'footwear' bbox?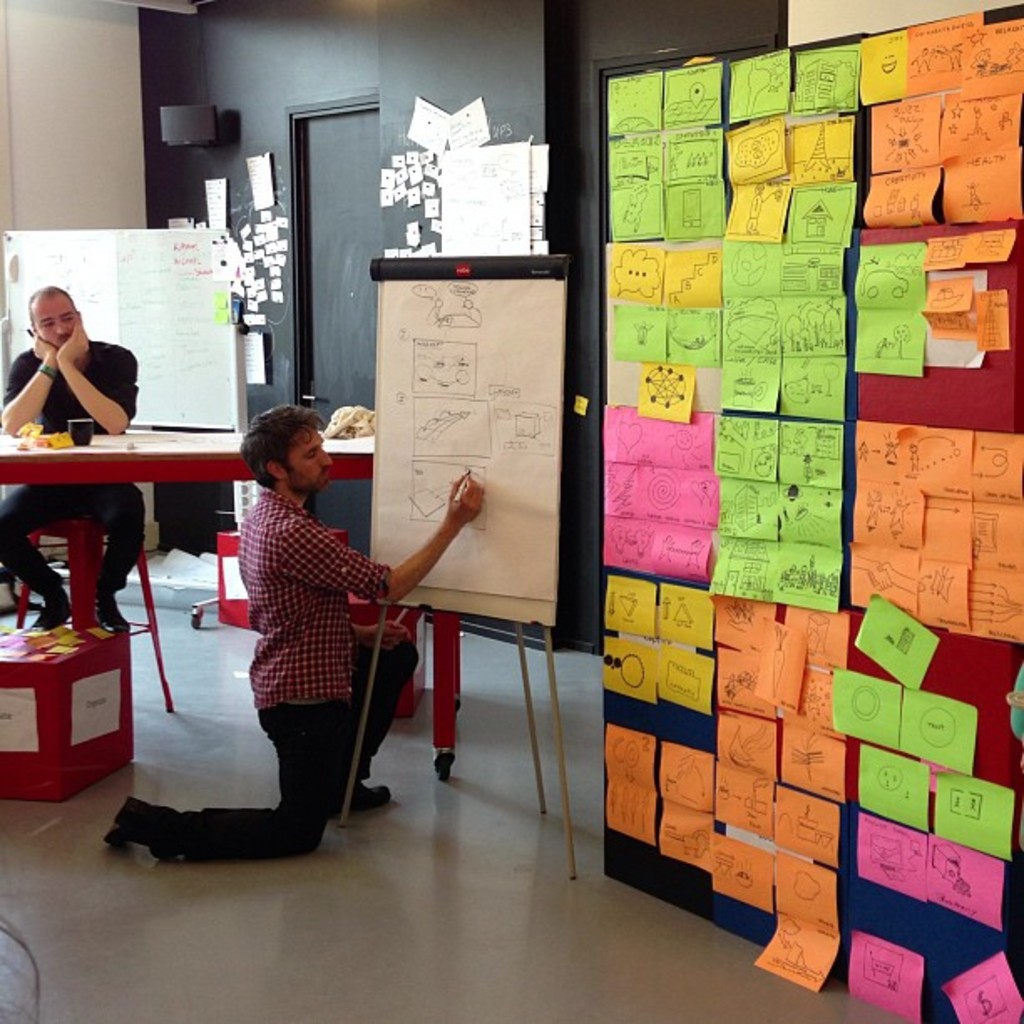
select_region(340, 776, 392, 813)
